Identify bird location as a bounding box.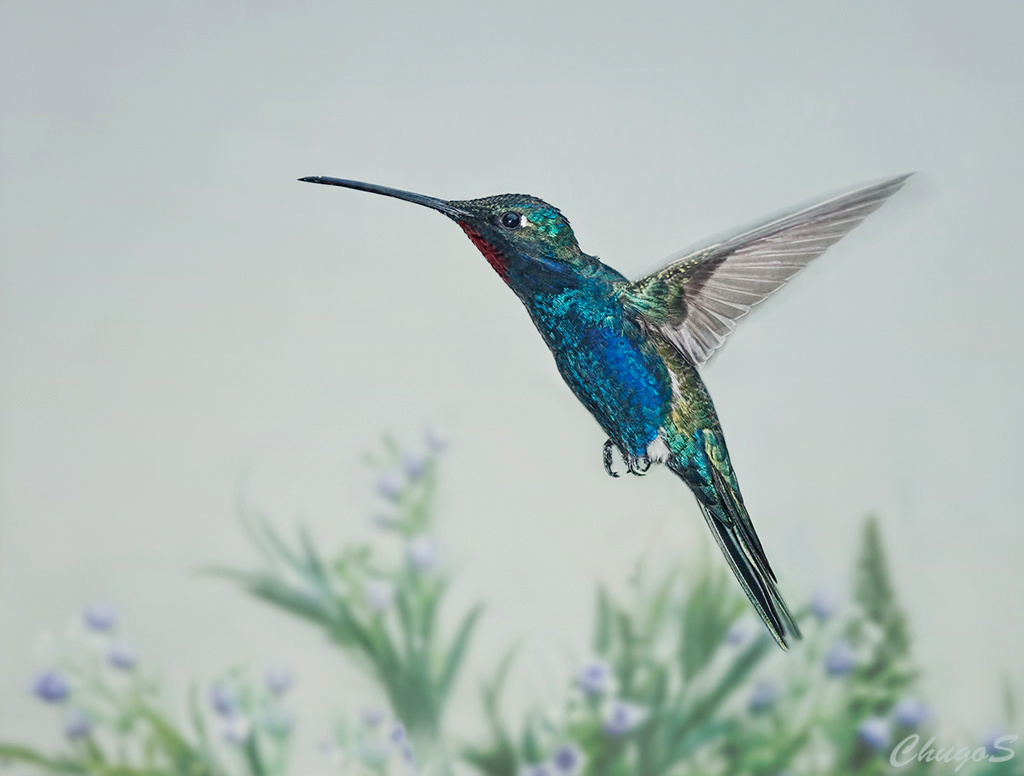
pyautogui.locateOnScreen(293, 151, 902, 640).
